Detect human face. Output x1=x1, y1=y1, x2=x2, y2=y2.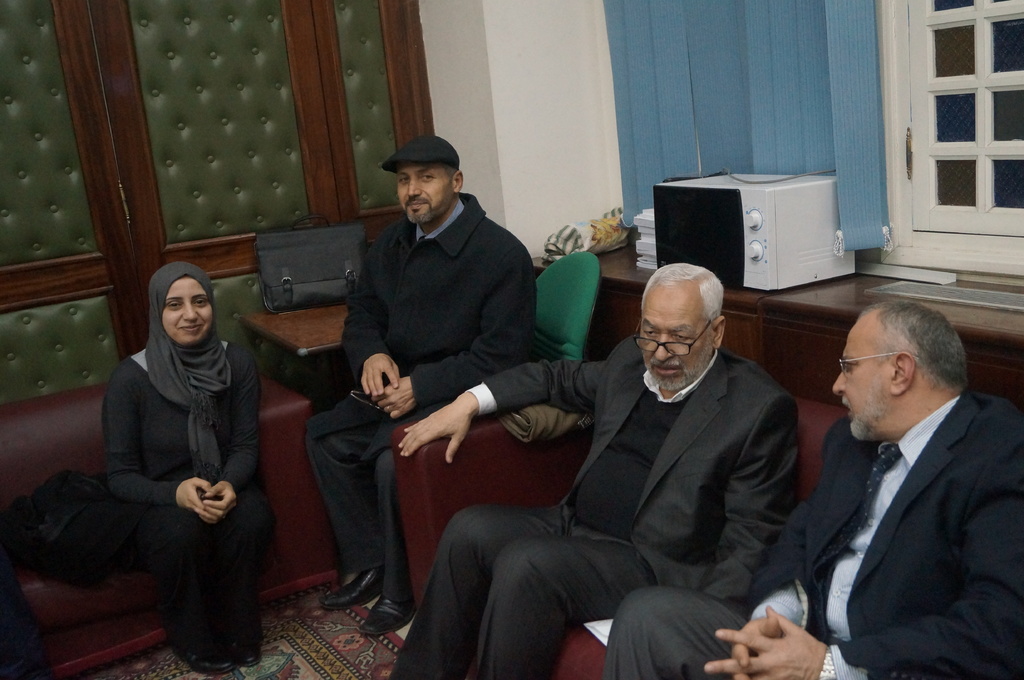
x1=162, y1=277, x2=213, y2=345.
